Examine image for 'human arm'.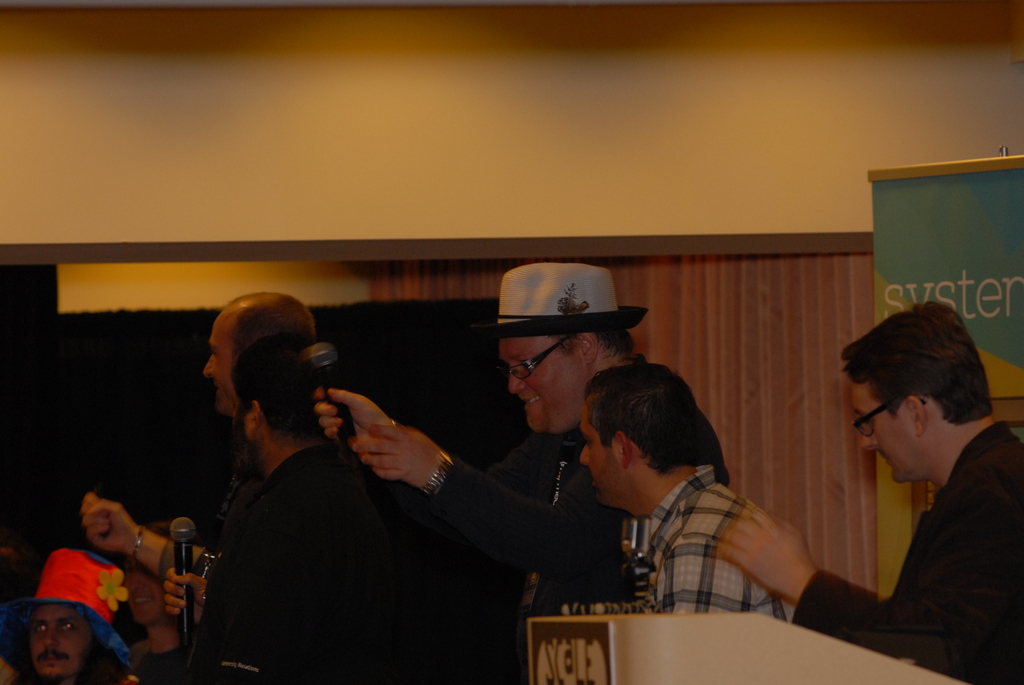
Examination result: [x1=191, y1=494, x2=346, y2=647].
